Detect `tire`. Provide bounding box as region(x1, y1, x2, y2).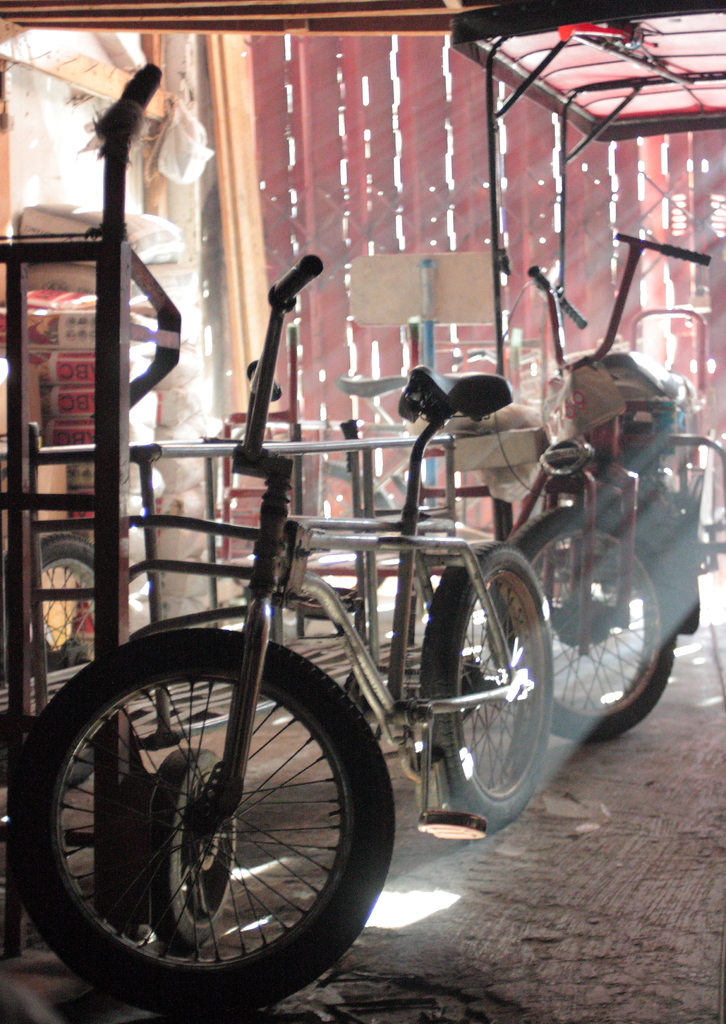
region(418, 540, 553, 830).
